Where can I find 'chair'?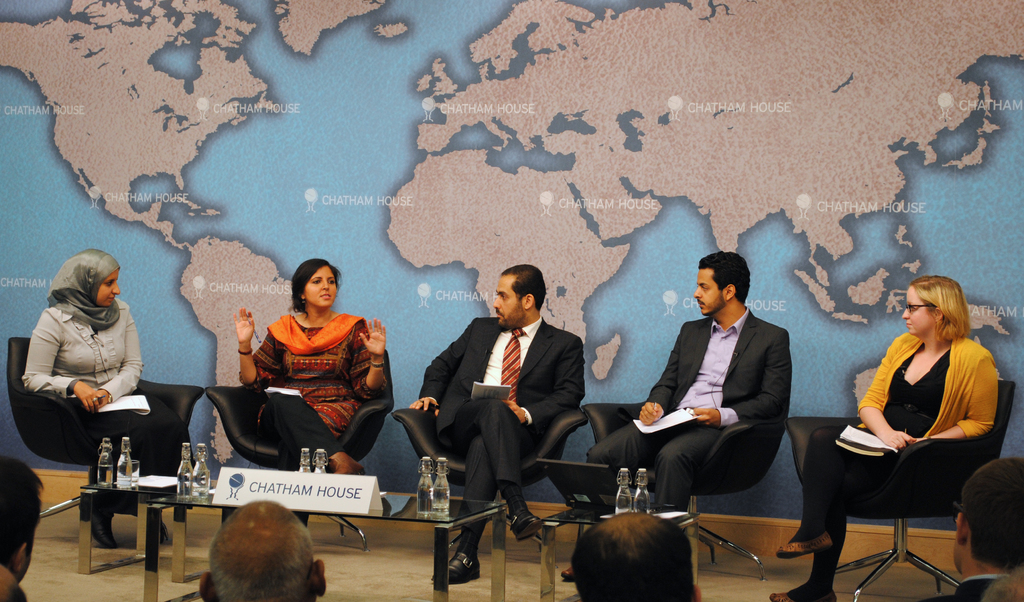
You can find it at Rect(390, 398, 593, 564).
